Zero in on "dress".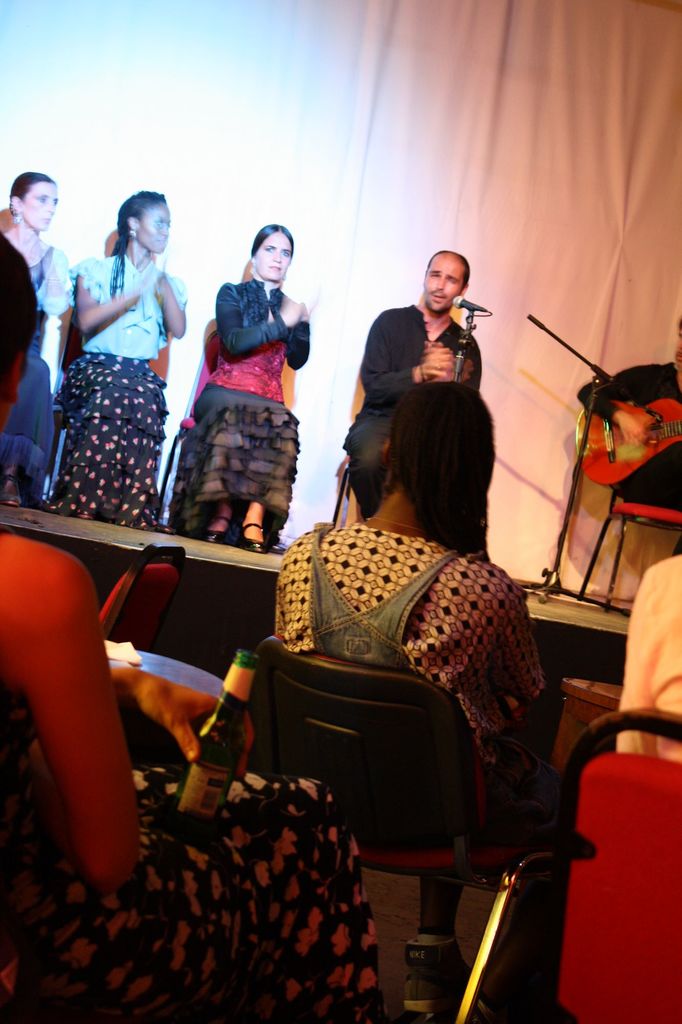
Zeroed in: <region>168, 276, 310, 551</region>.
